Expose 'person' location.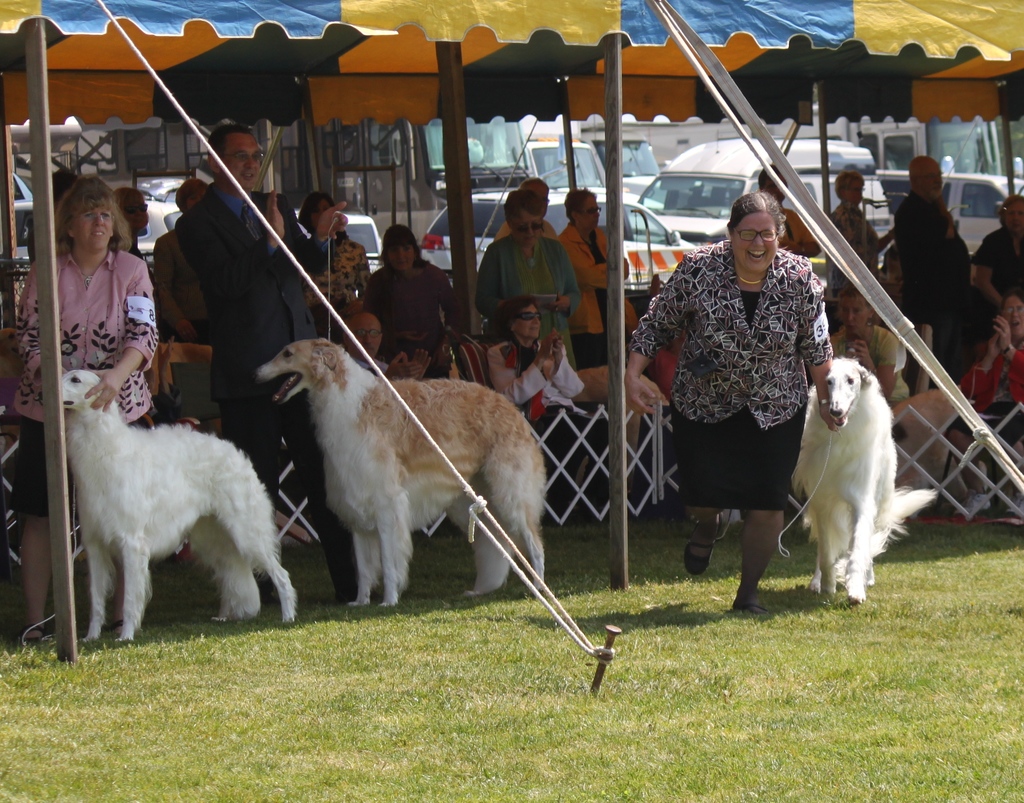
Exposed at [977,190,1023,317].
